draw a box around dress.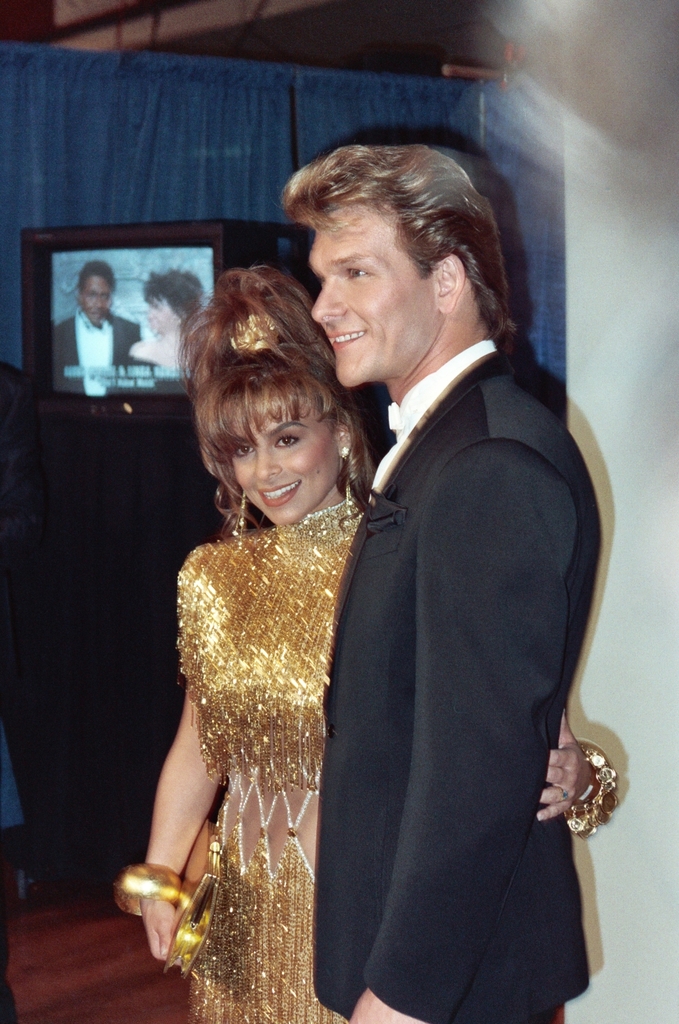
170:493:375:1023.
